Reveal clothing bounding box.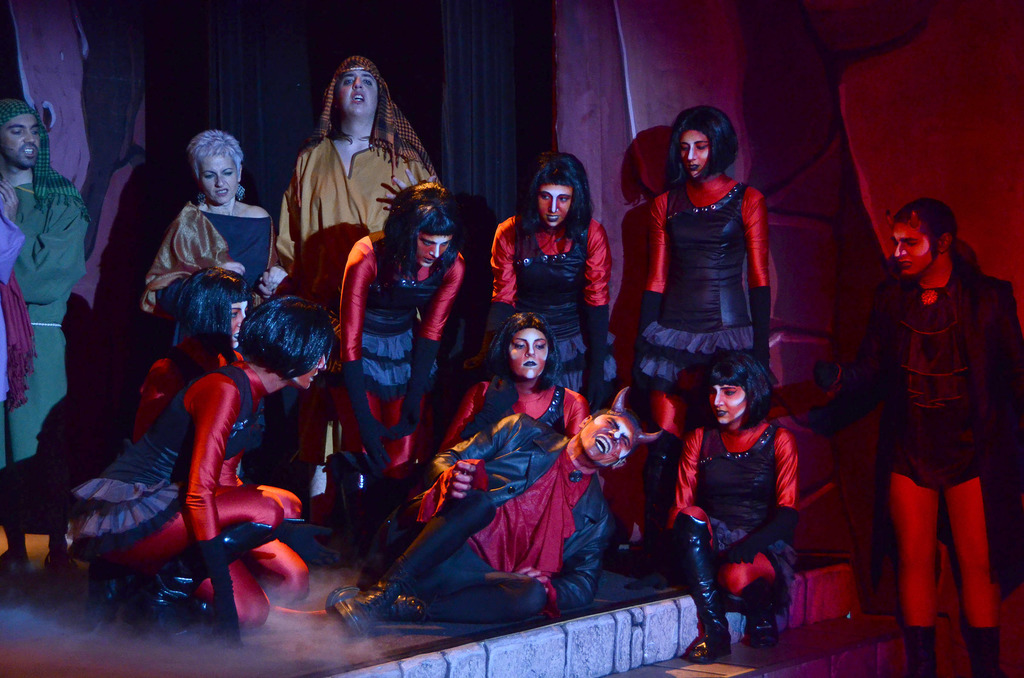
Revealed: x1=660, y1=418, x2=818, y2=666.
